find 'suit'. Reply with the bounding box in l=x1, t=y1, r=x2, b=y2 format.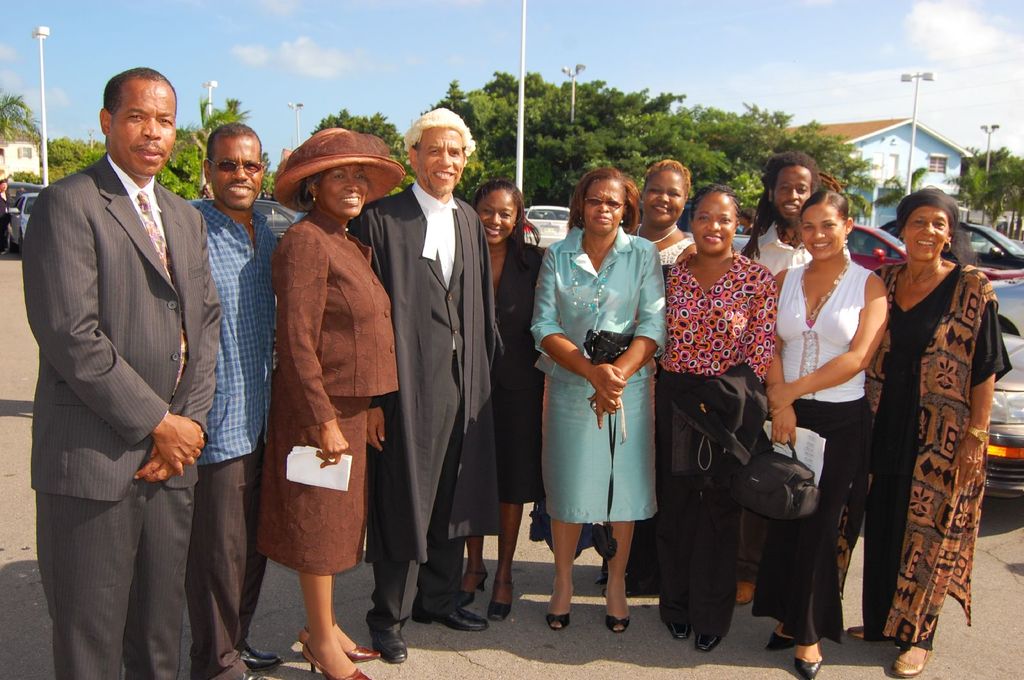
l=25, t=156, r=221, b=679.
